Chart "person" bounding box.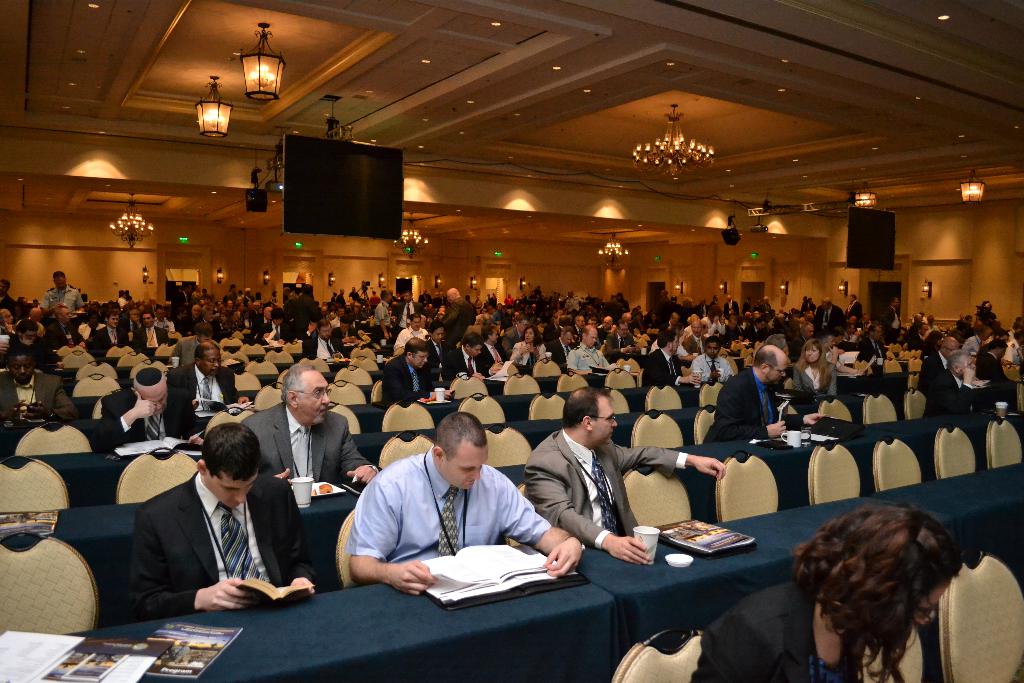
Charted: [x1=748, y1=315, x2=769, y2=339].
